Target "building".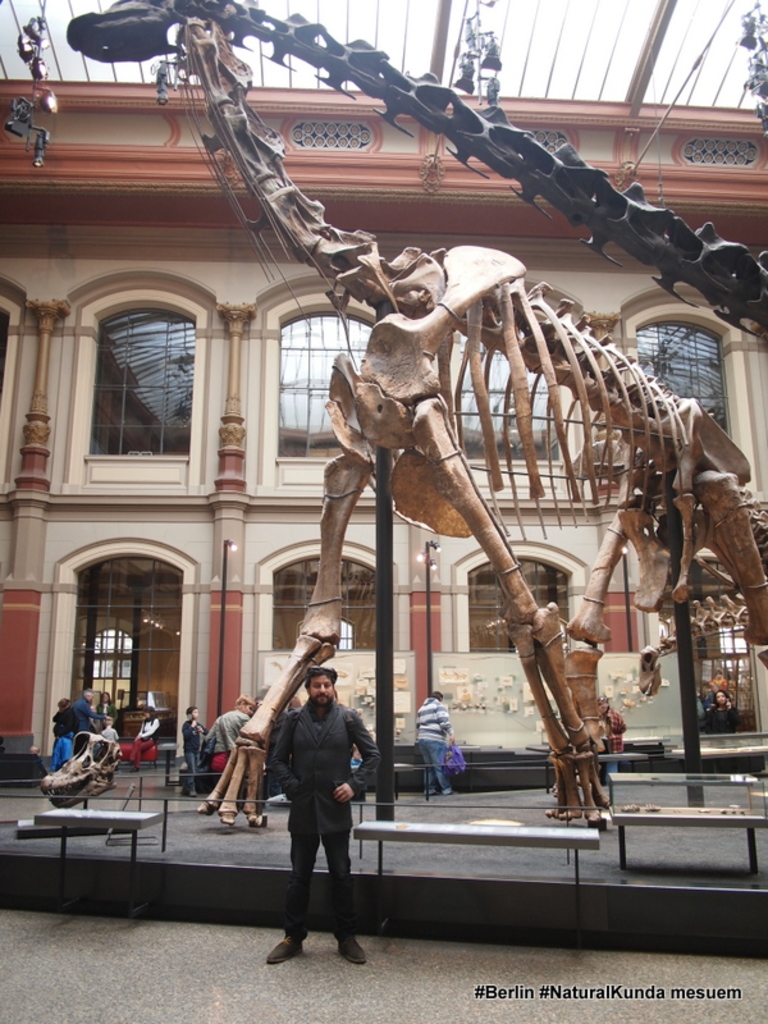
Target region: 0:78:767:786.
